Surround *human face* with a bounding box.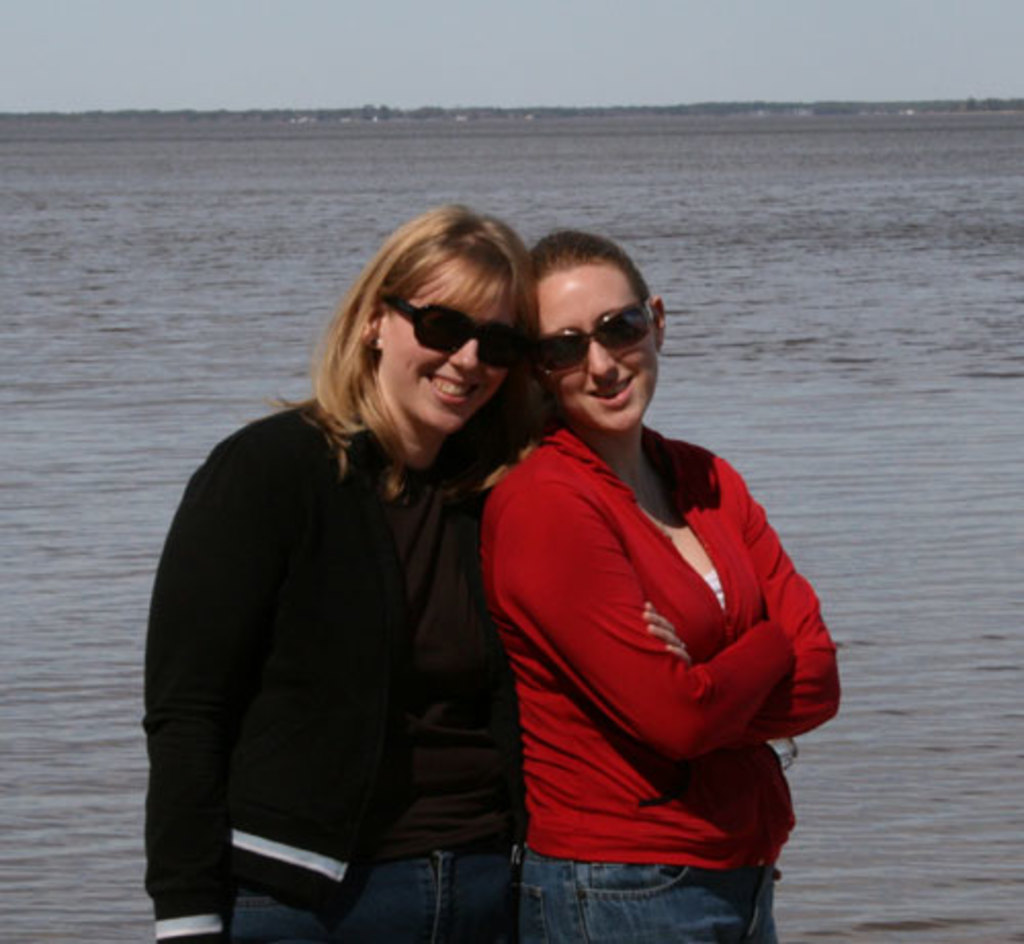
locate(393, 254, 506, 430).
